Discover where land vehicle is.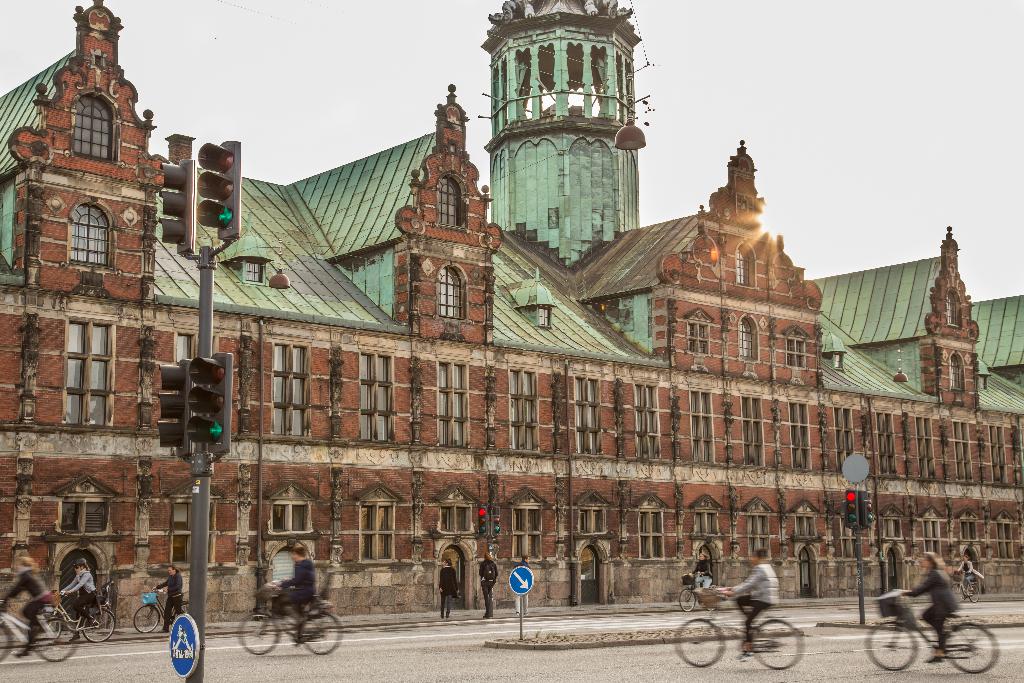
Discovered at x1=233 y1=584 x2=346 y2=660.
